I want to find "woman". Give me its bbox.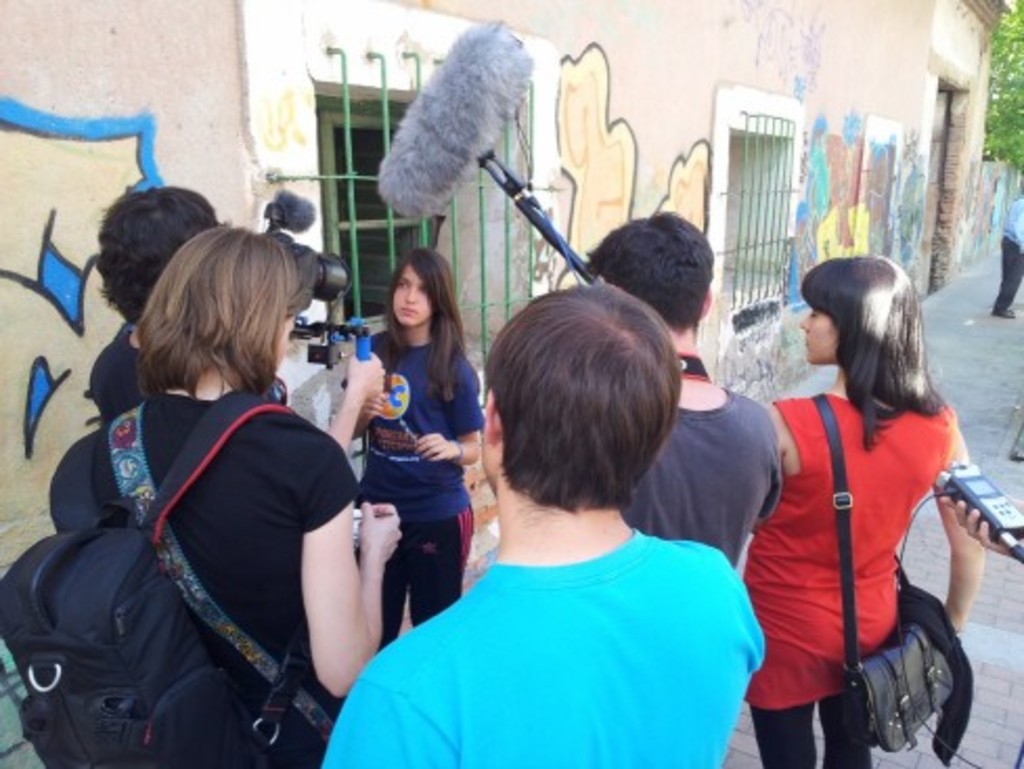
x1=0, y1=222, x2=406, y2=767.
